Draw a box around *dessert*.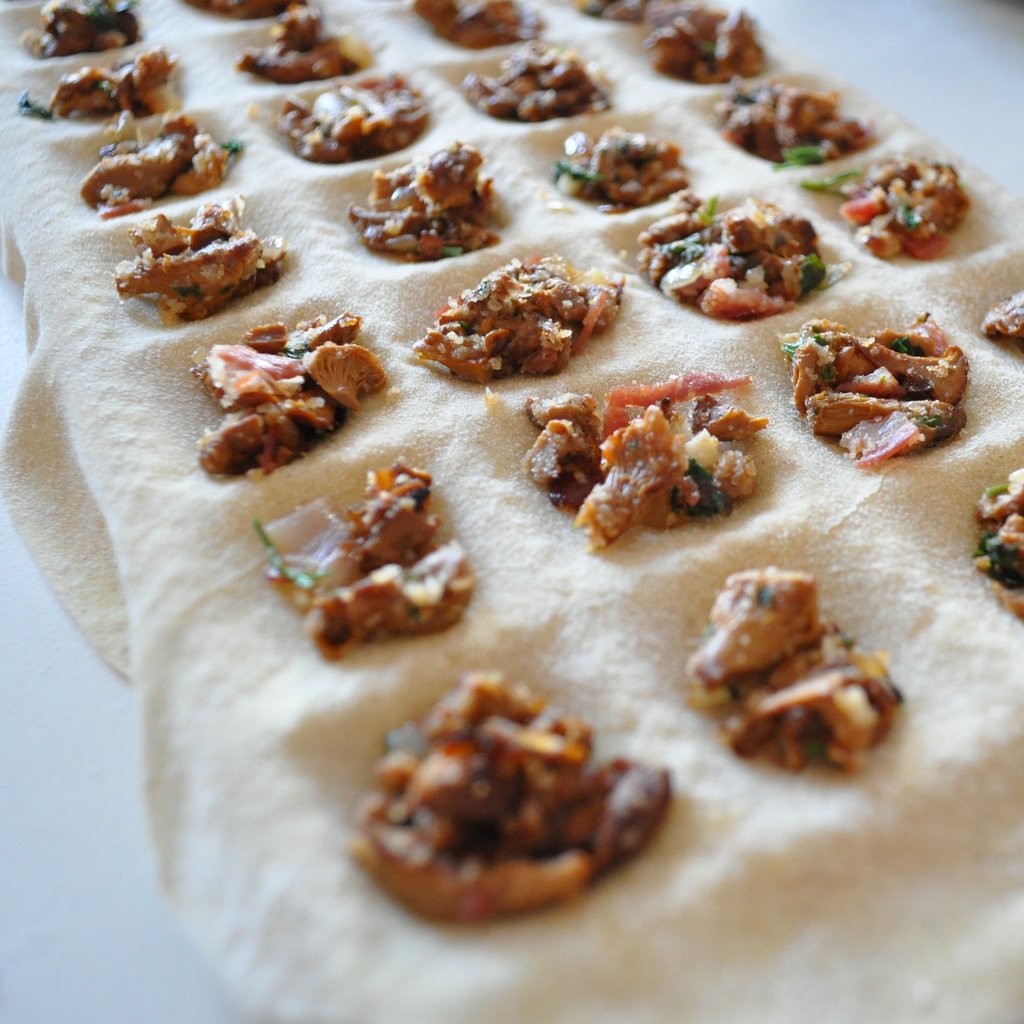
554,124,694,211.
